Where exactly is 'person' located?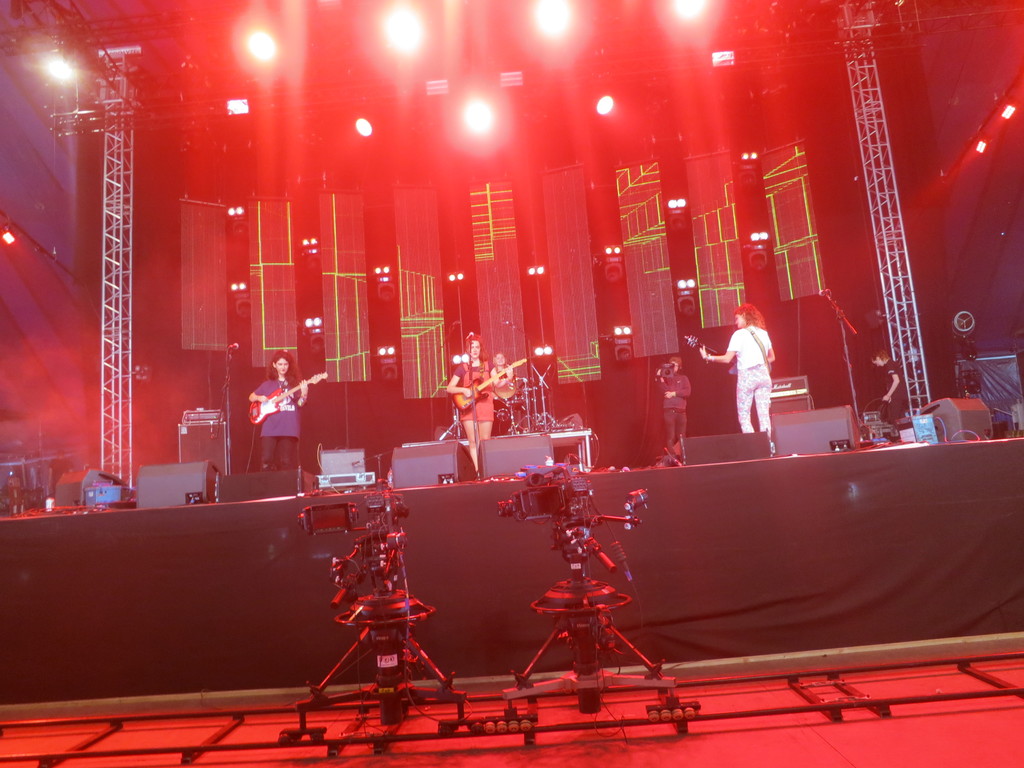
Its bounding box is 443,328,497,479.
